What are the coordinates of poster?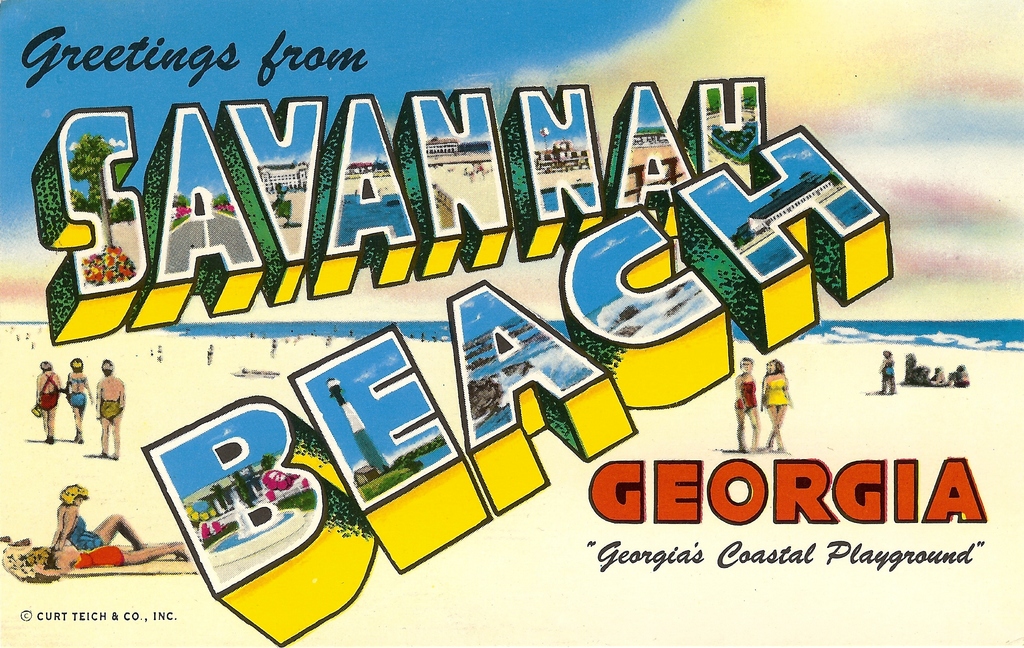
[left=0, top=0, right=1023, bottom=647].
